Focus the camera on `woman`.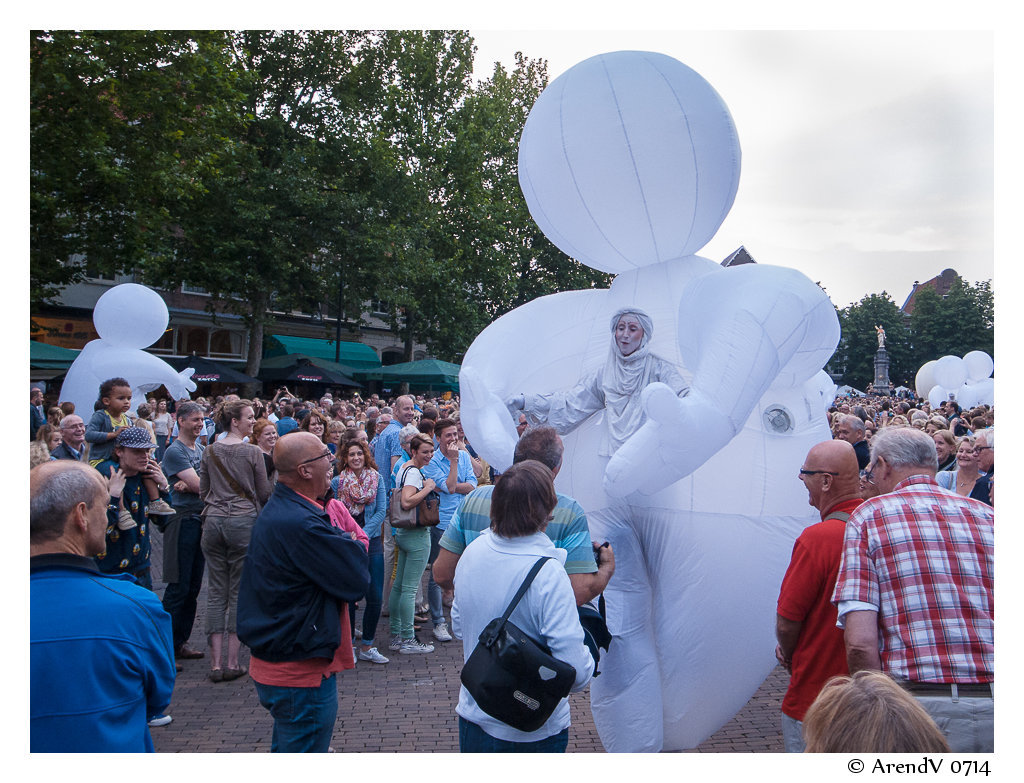
Focus region: box(930, 431, 983, 494).
